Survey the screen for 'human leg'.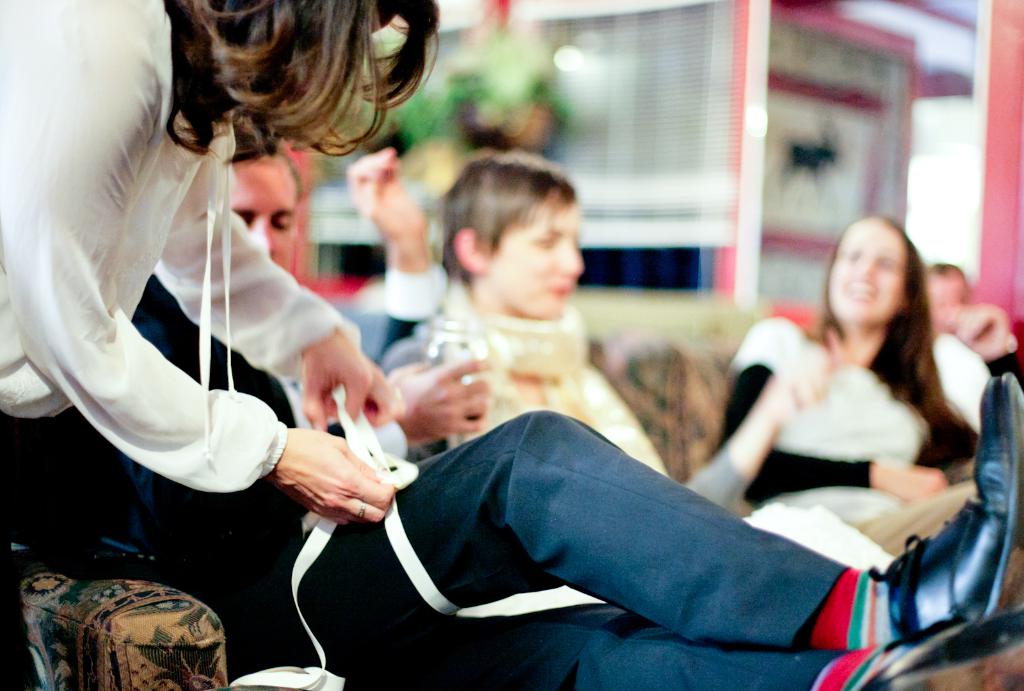
Survey found: 216 380 1014 678.
